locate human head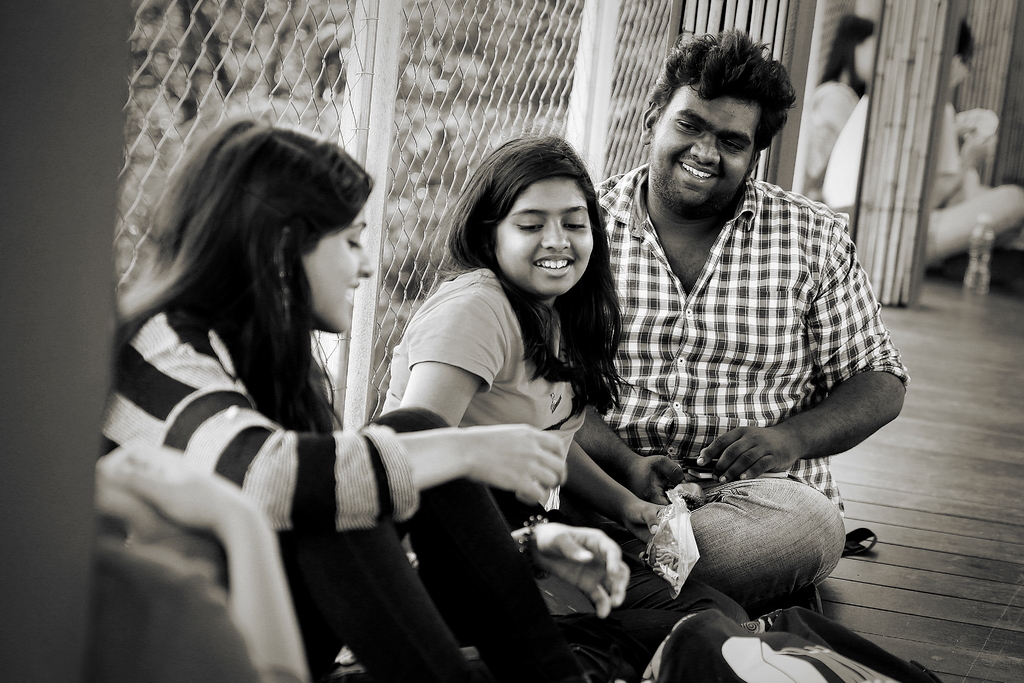
crop(455, 137, 613, 290)
